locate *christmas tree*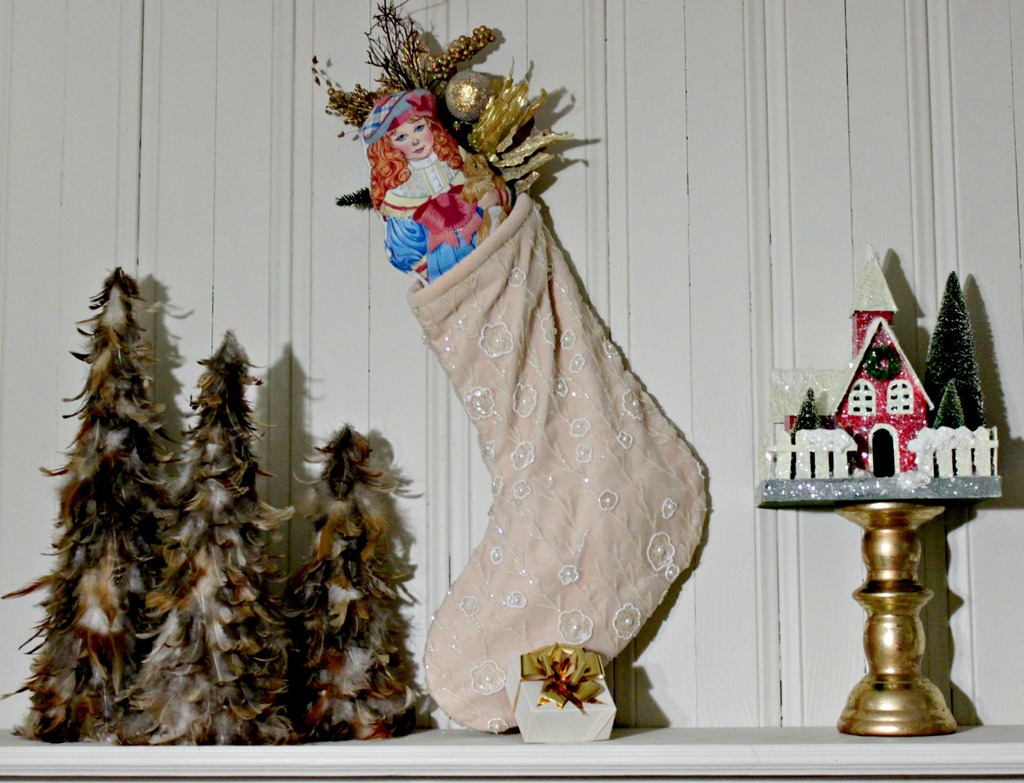
<bbox>301, 412, 426, 746</bbox>
